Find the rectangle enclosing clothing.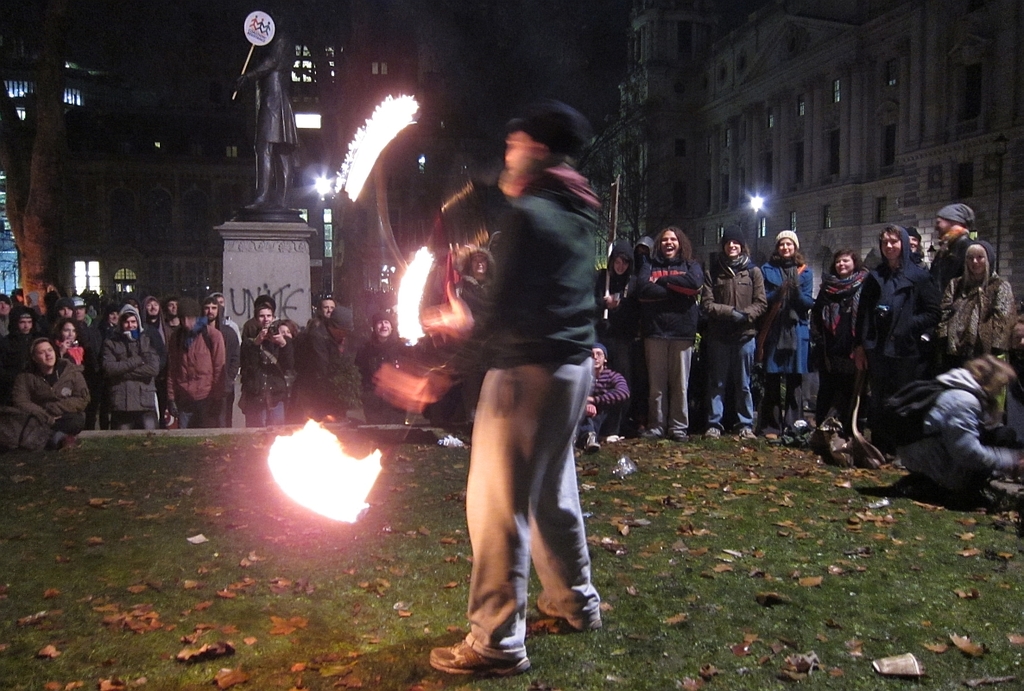
locate(15, 367, 94, 440).
